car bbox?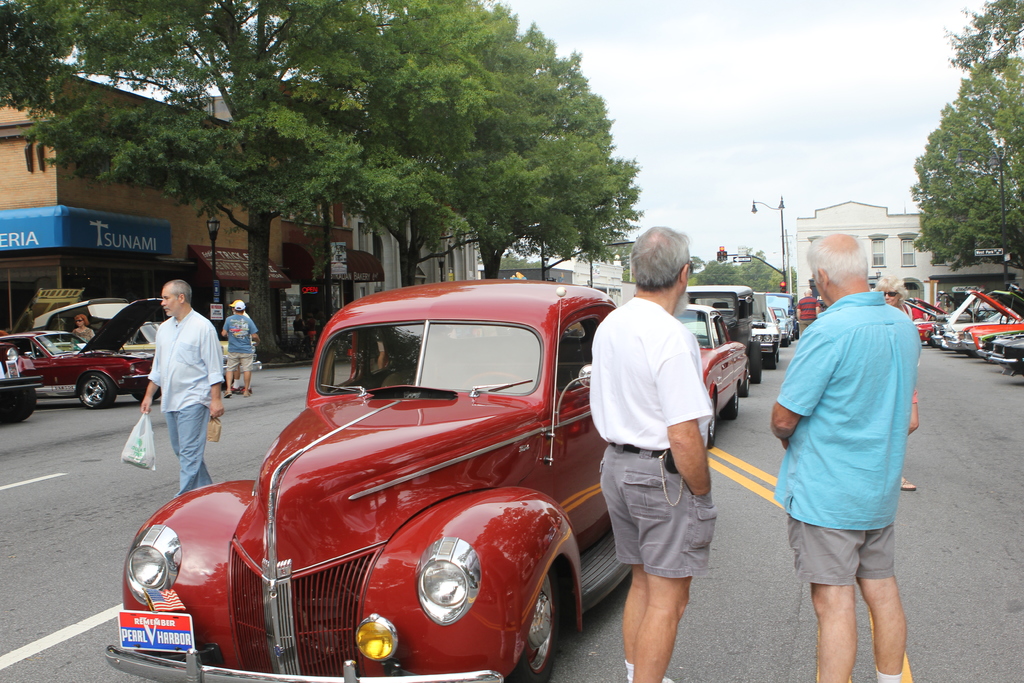
(129, 317, 236, 383)
